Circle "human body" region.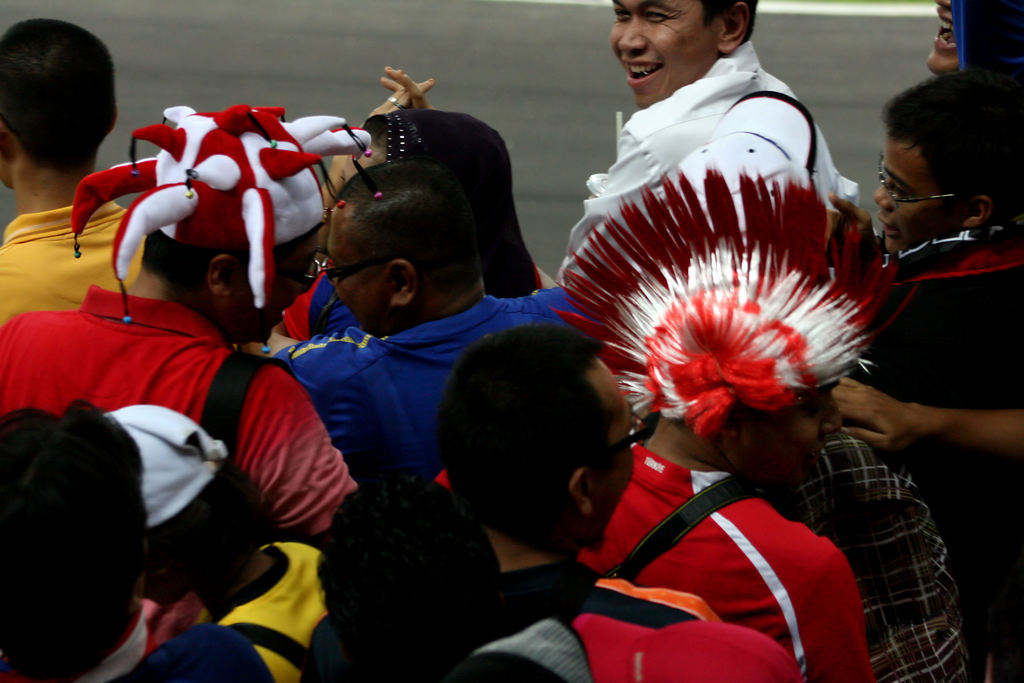
Region: (299,56,544,342).
